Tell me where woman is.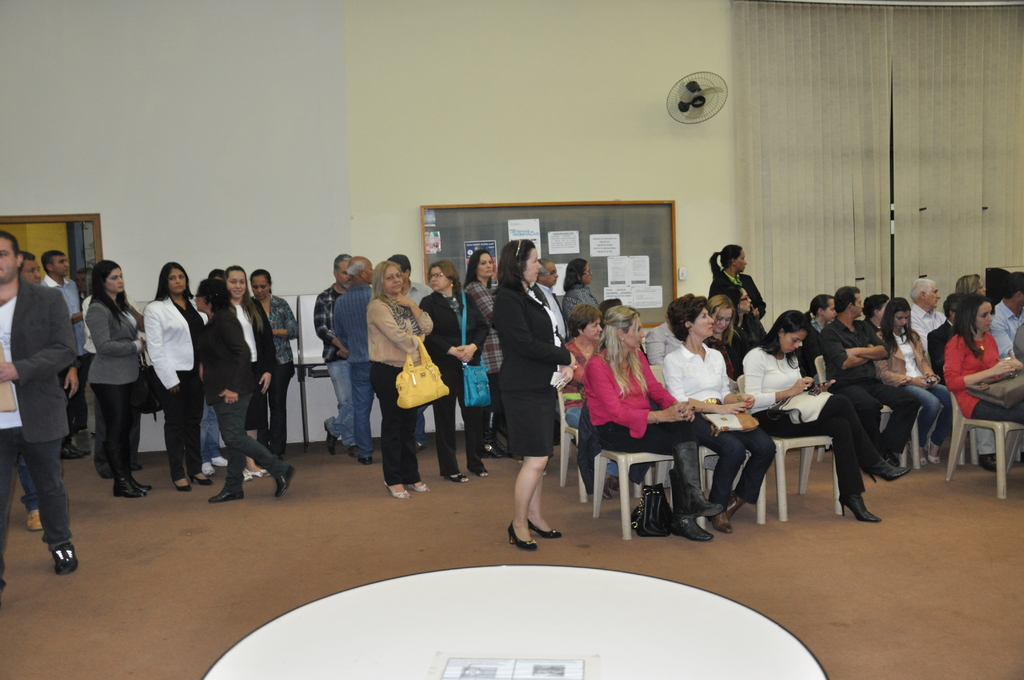
woman is at locate(463, 249, 513, 460).
